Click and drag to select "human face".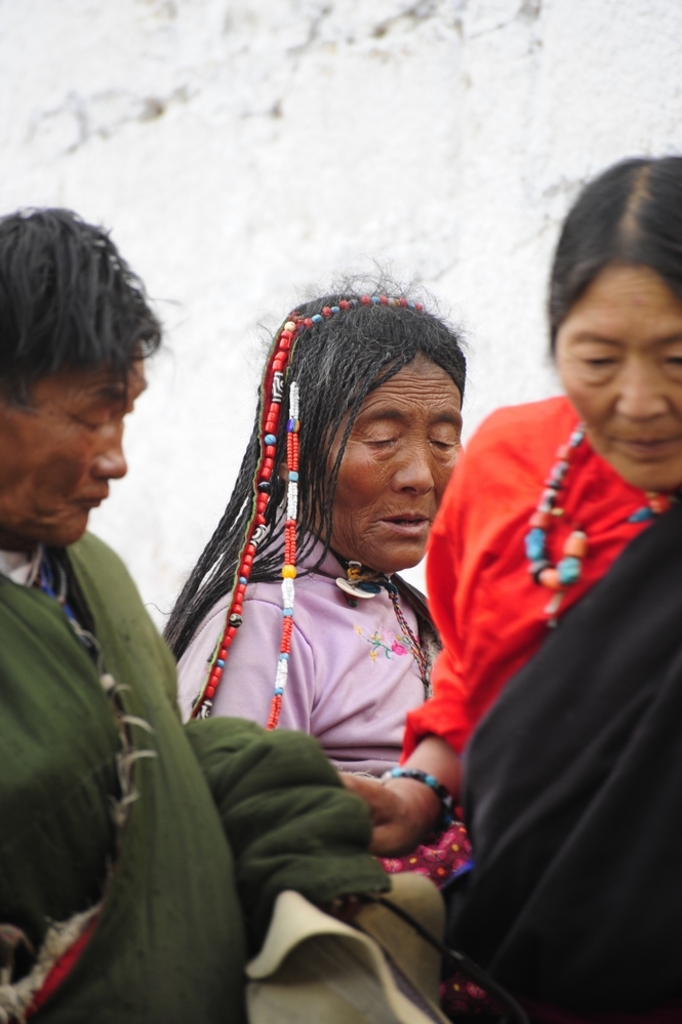
Selection: bbox(0, 339, 148, 548).
